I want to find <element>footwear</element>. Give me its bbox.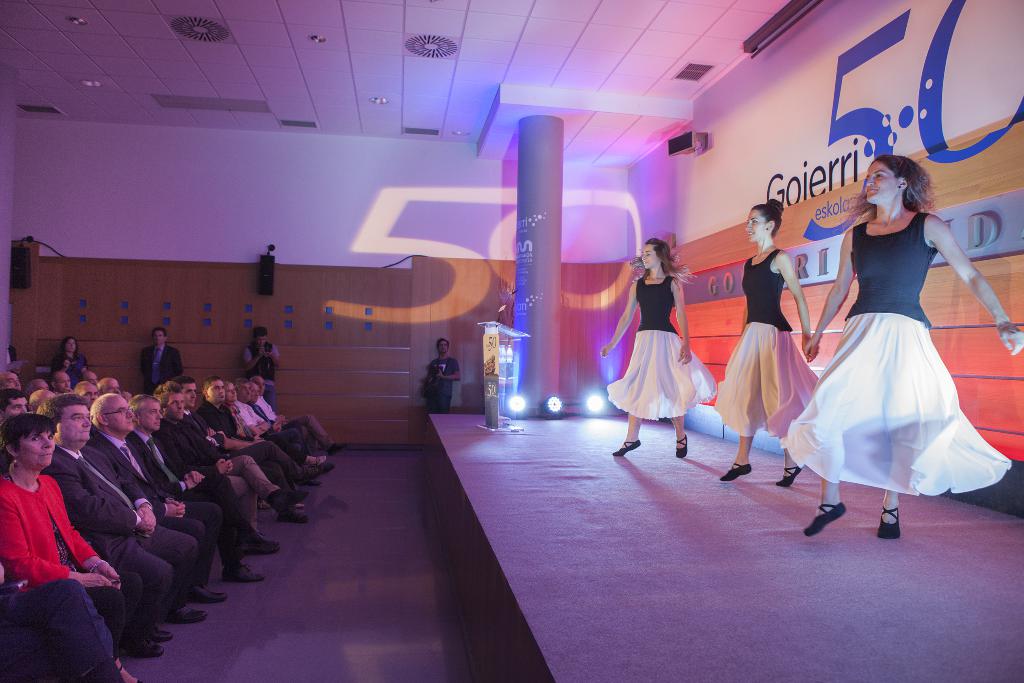
bbox=[676, 432, 689, 460].
